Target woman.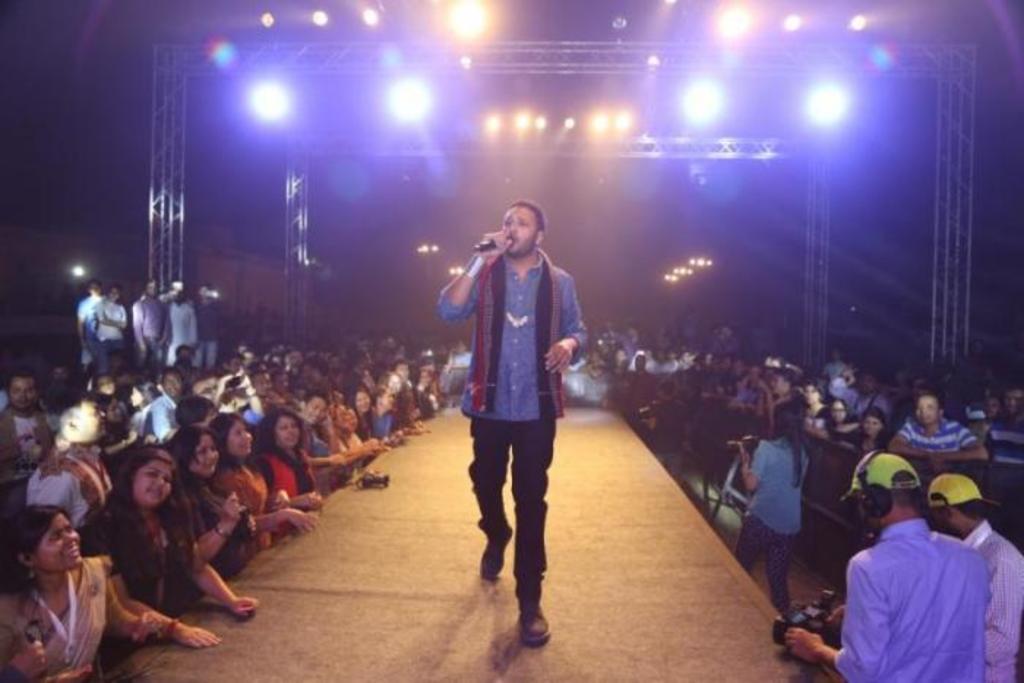
Target region: 162/429/252/573.
